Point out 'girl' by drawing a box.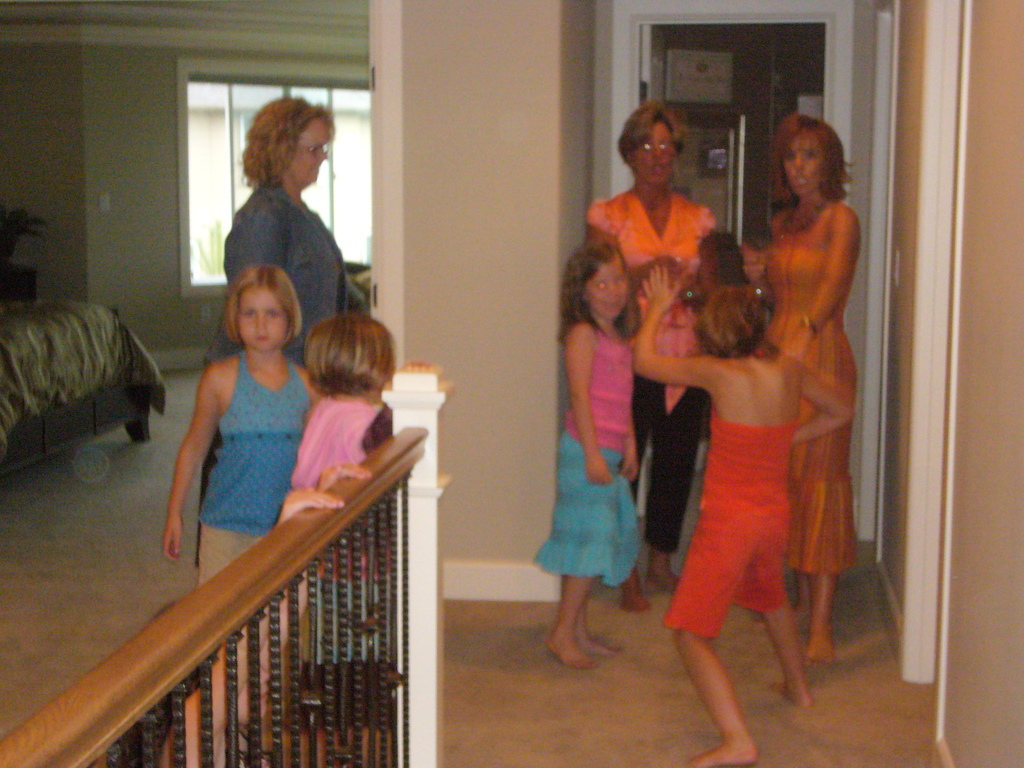
{"left": 531, "top": 239, "right": 662, "bottom": 674}.
